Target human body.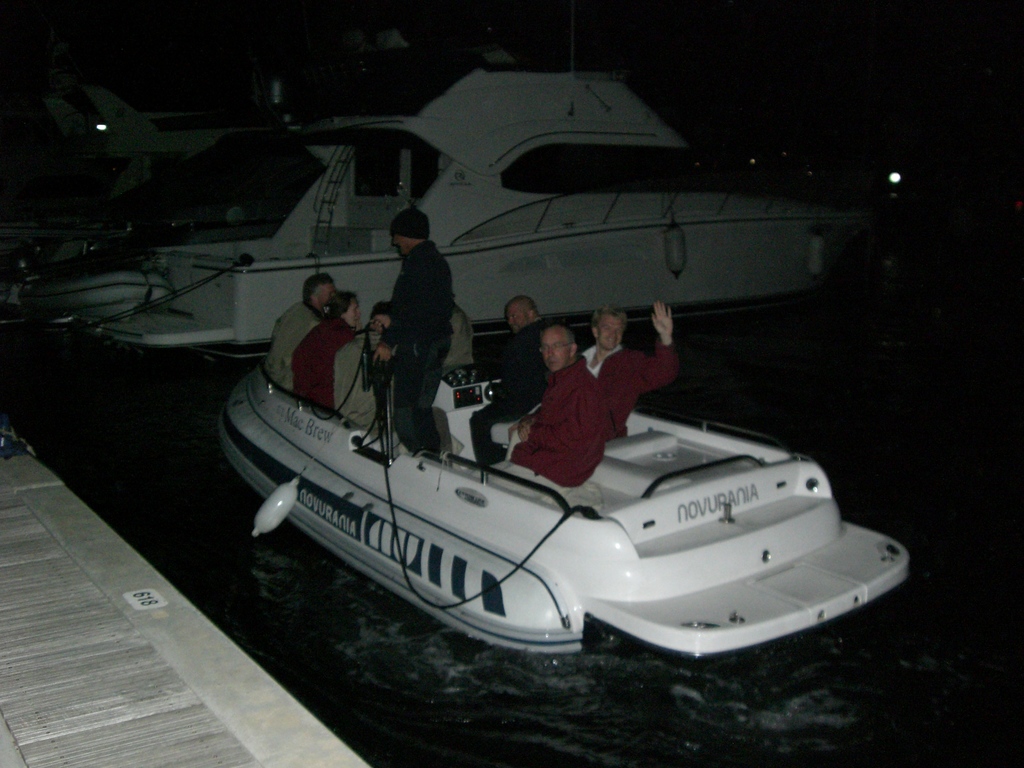
Target region: bbox=(261, 266, 342, 394).
